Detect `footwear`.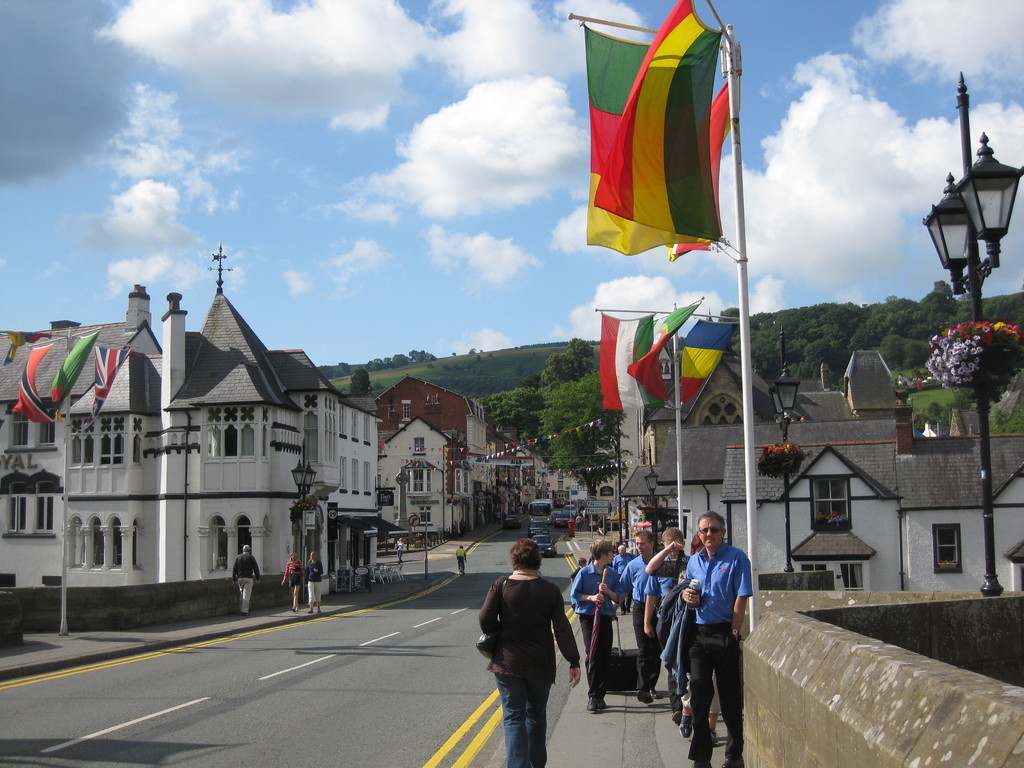
Detected at (586,696,609,712).
